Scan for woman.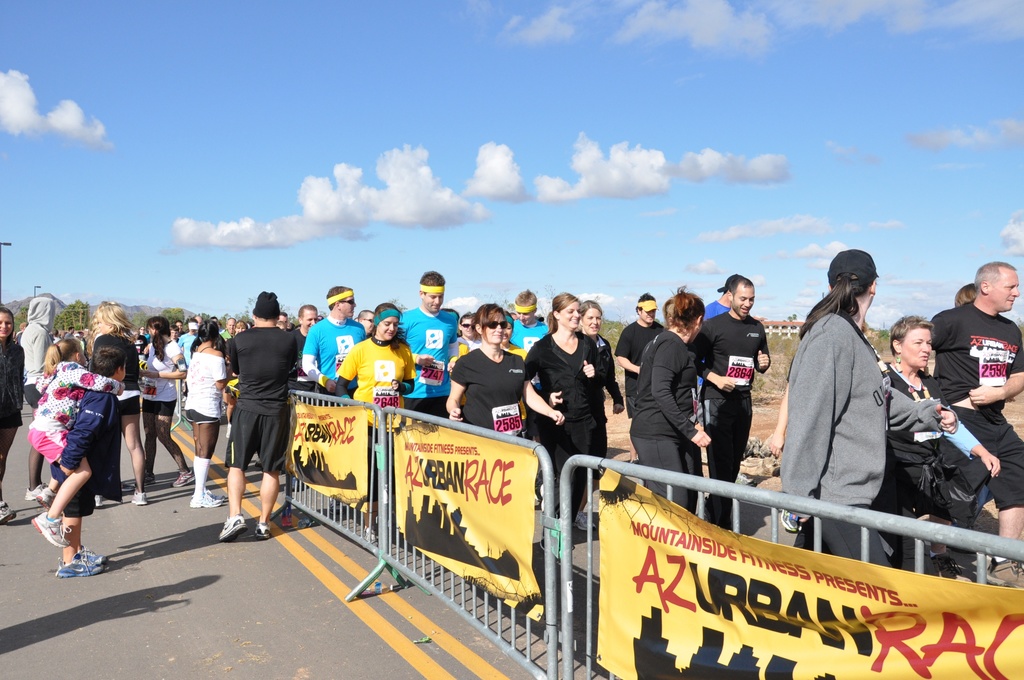
Scan result: box(881, 318, 1001, 571).
